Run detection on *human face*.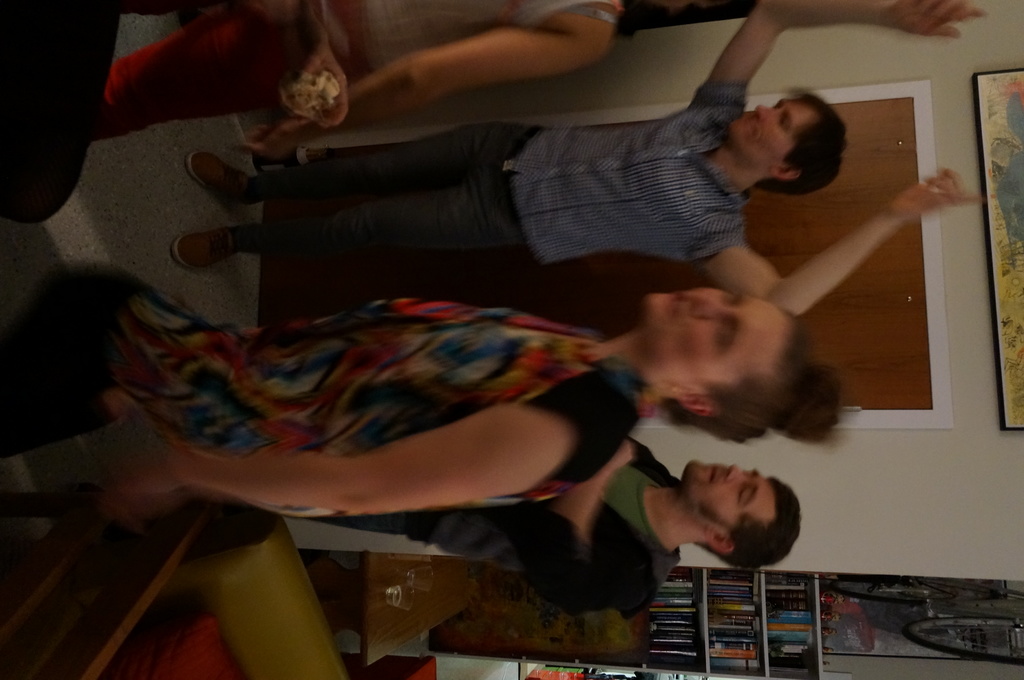
Result: detection(644, 288, 790, 398).
